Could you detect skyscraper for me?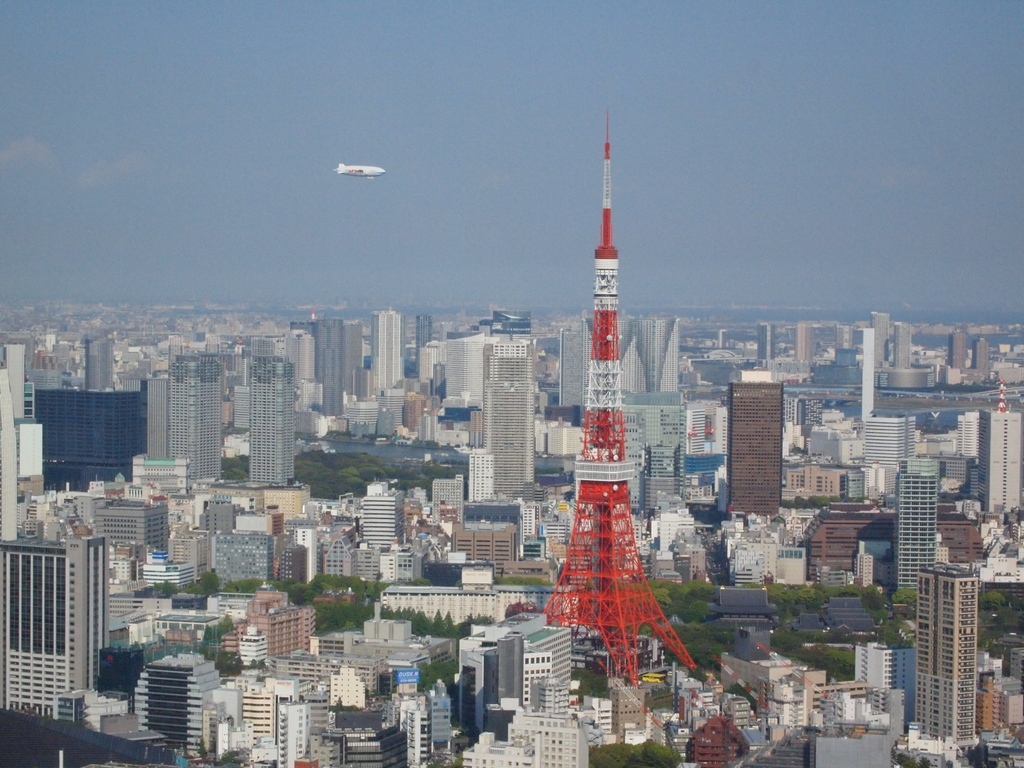
Detection result: x1=975 y1=650 x2=1011 y2=674.
